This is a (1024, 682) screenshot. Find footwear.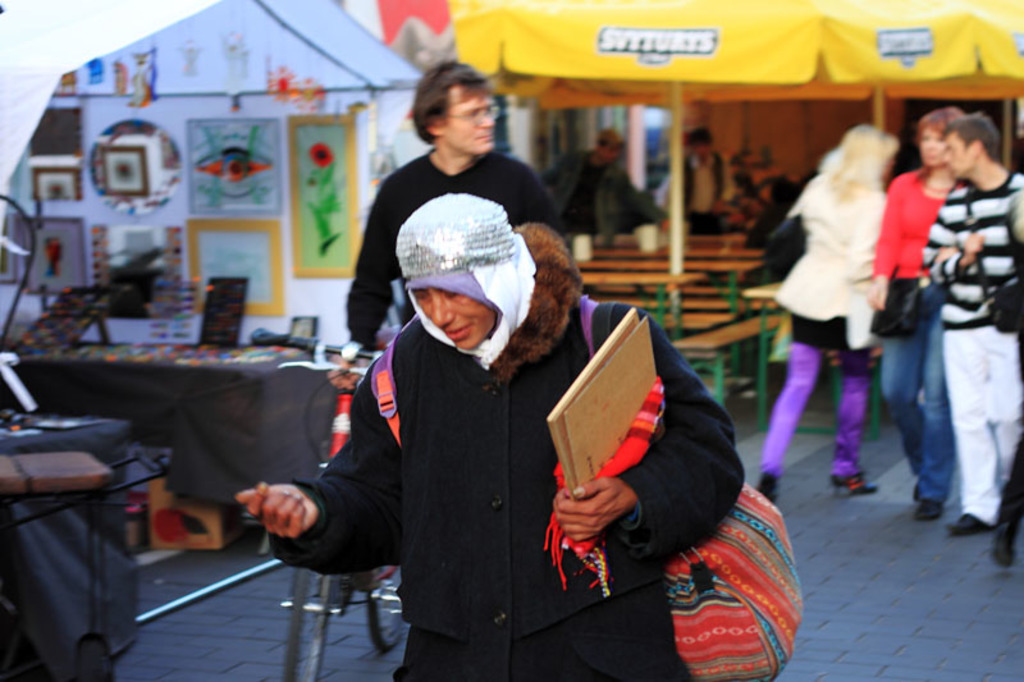
Bounding box: crop(918, 498, 945, 525).
